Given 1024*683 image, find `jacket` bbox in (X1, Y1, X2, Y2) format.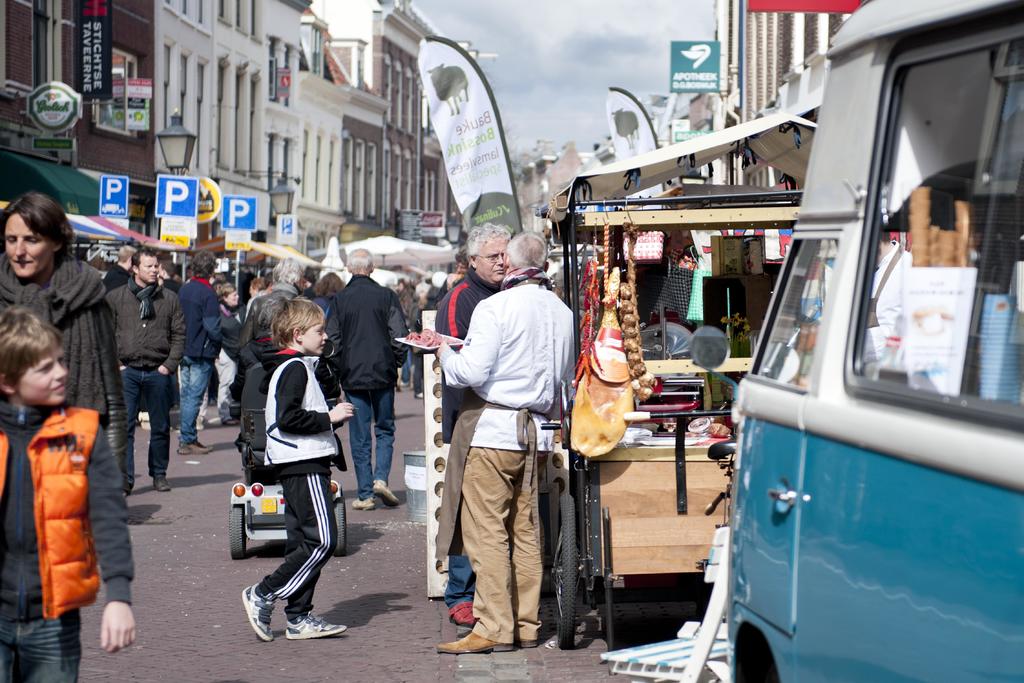
(102, 279, 188, 371).
